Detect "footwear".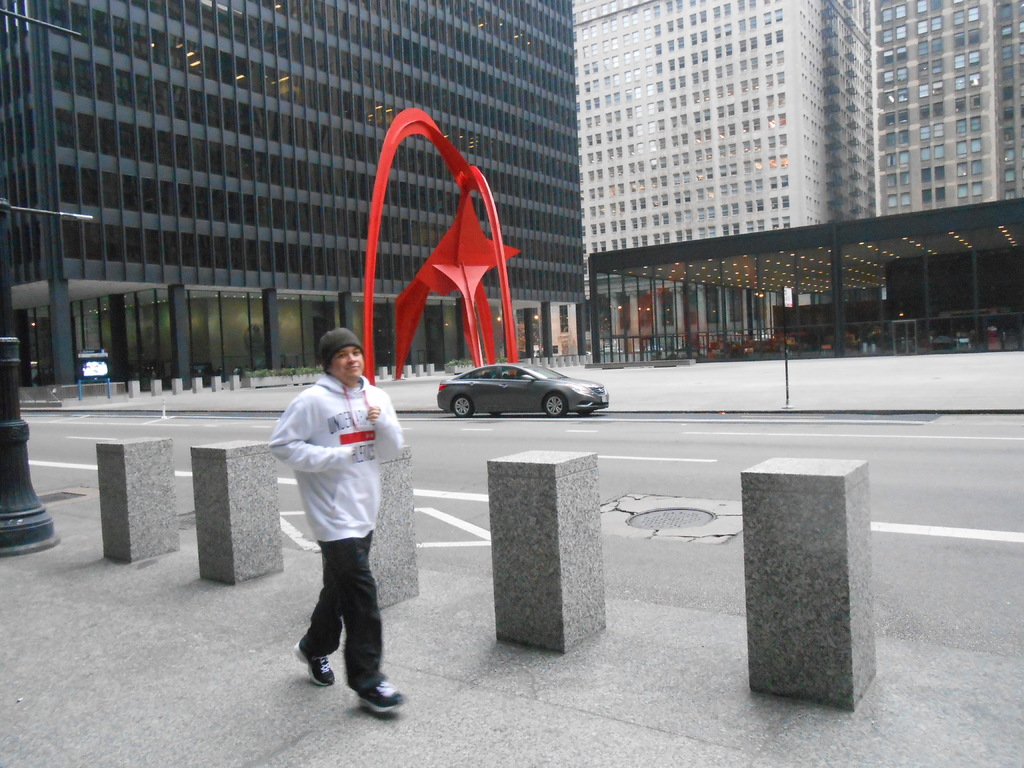
Detected at locate(355, 675, 403, 712).
